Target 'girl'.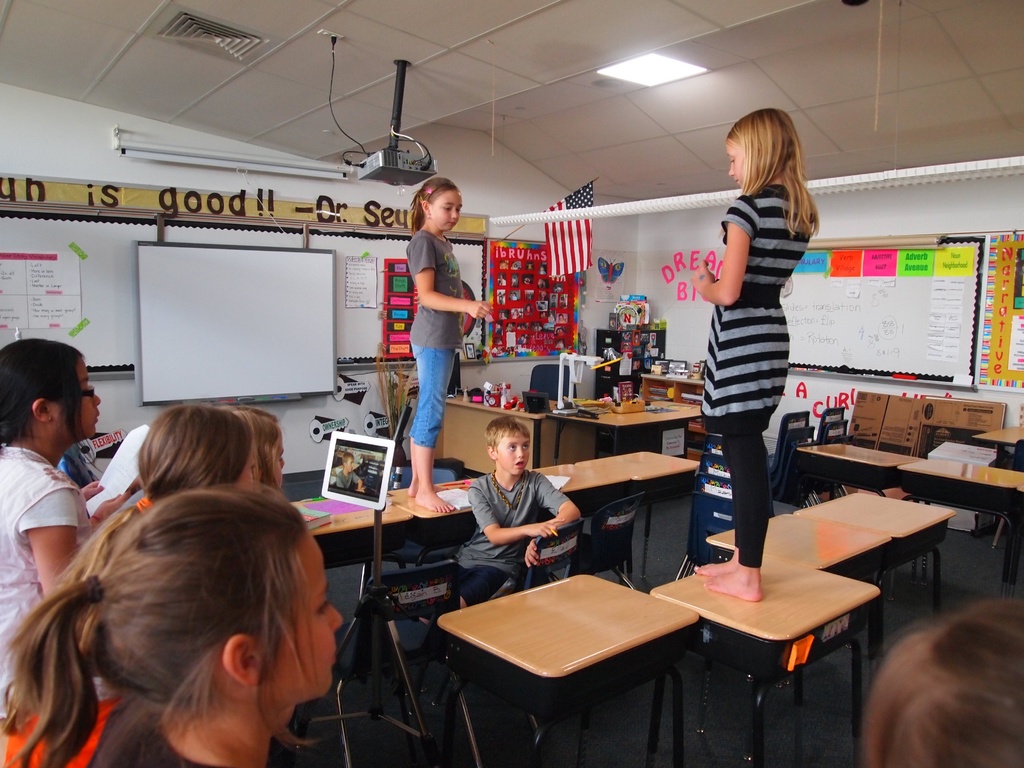
Target region: [241,408,281,486].
